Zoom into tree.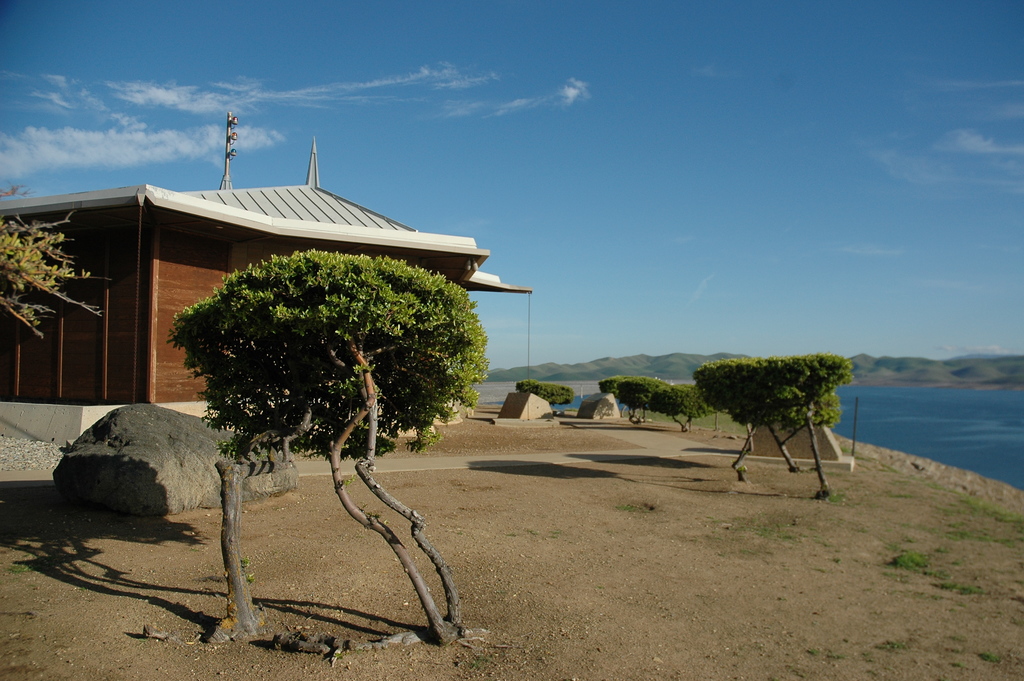
Zoom target: 0, 213, 82, 318.
